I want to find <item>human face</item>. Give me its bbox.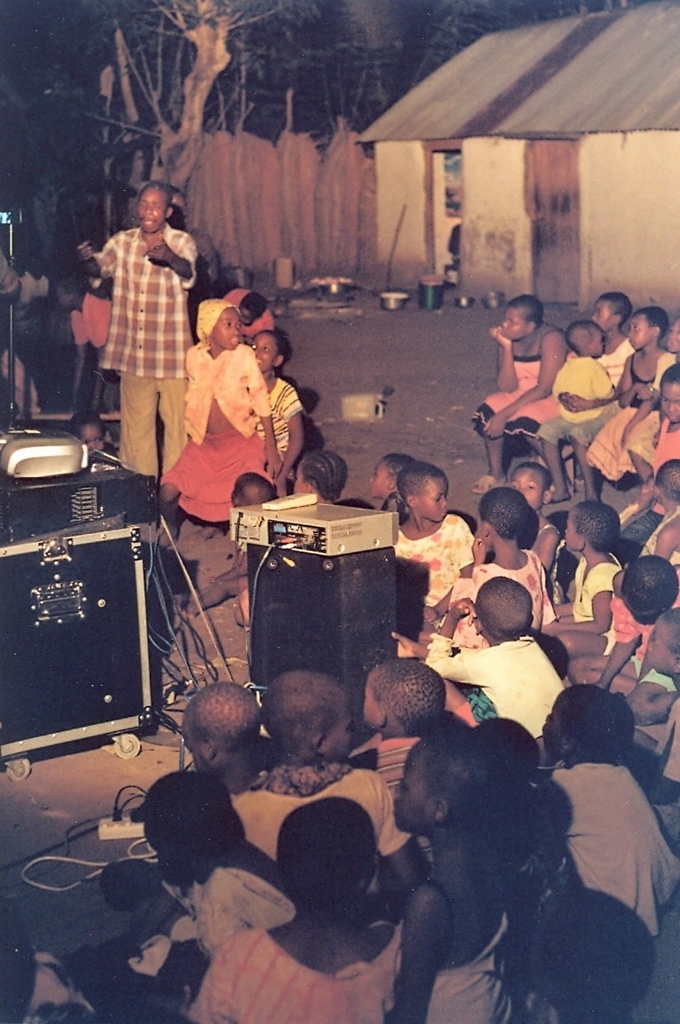
box=[646, 610, 673, 669].
